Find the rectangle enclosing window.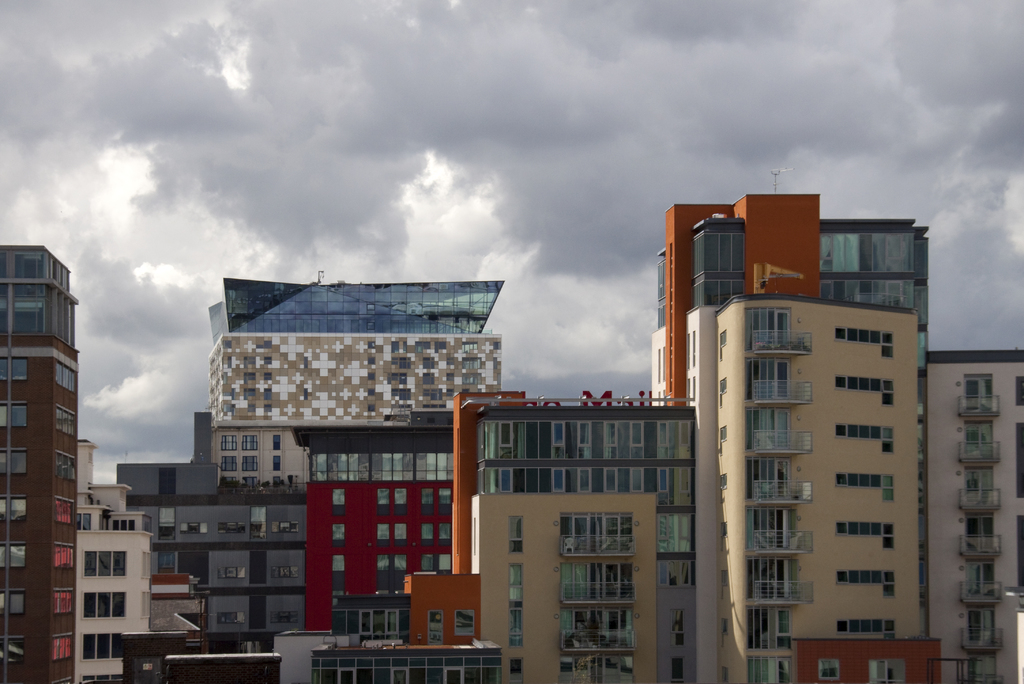
Rect(440, 487, 451, 507).
